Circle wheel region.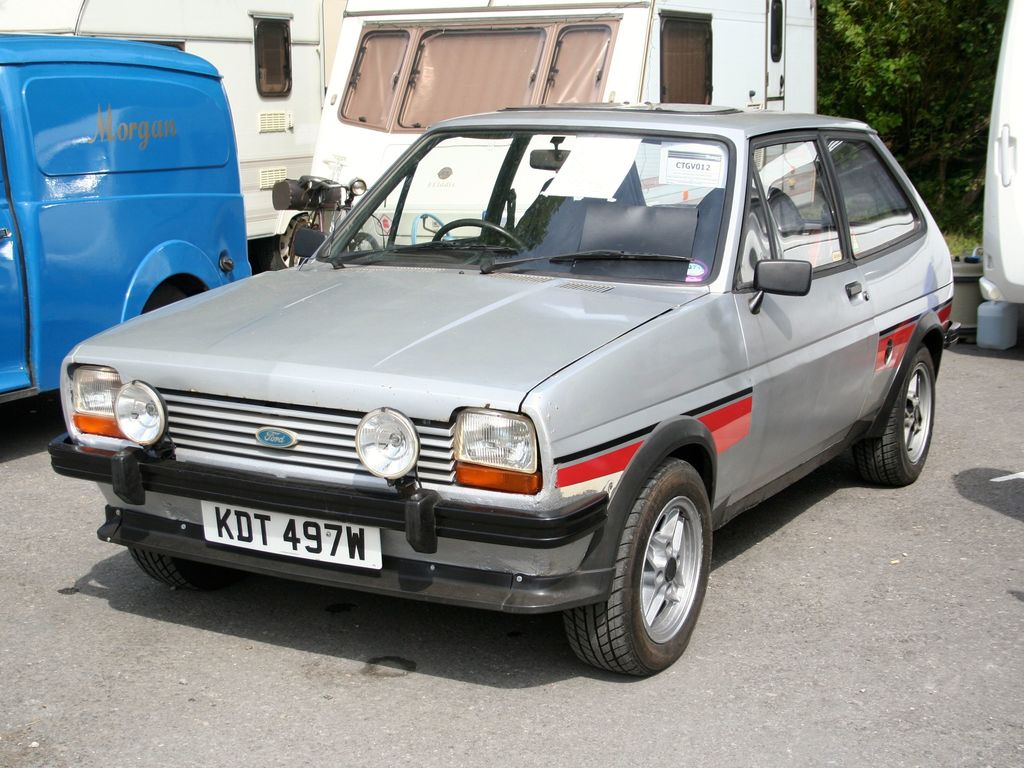
Region: (x1=278, y1=209, x2=304, y2=264).
